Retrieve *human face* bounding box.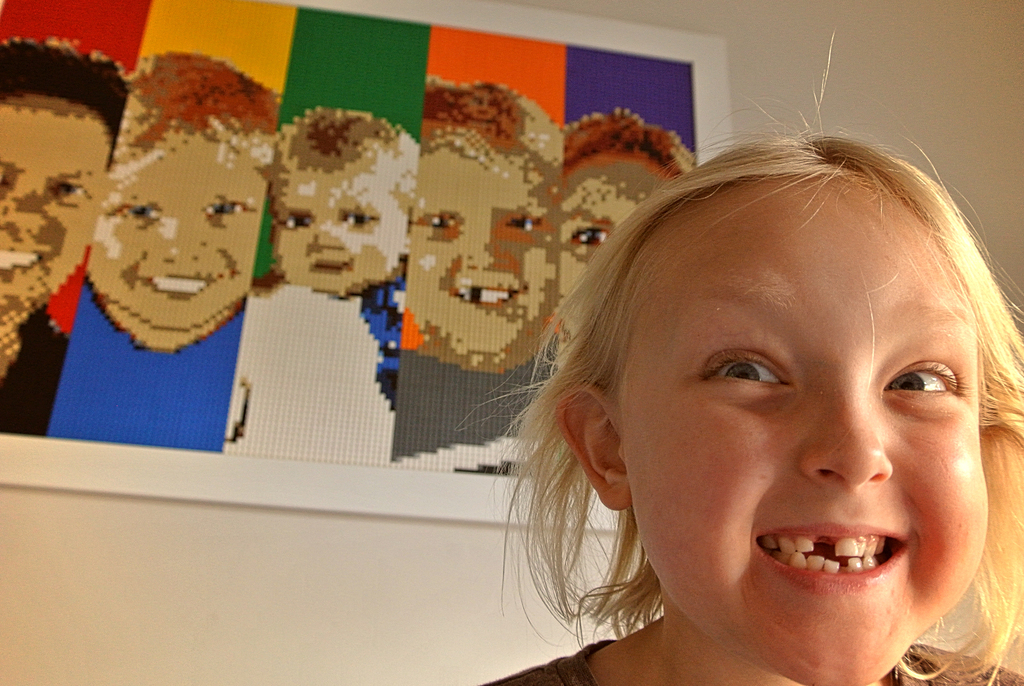
Bounding box: 557, 142, 670, 293.
